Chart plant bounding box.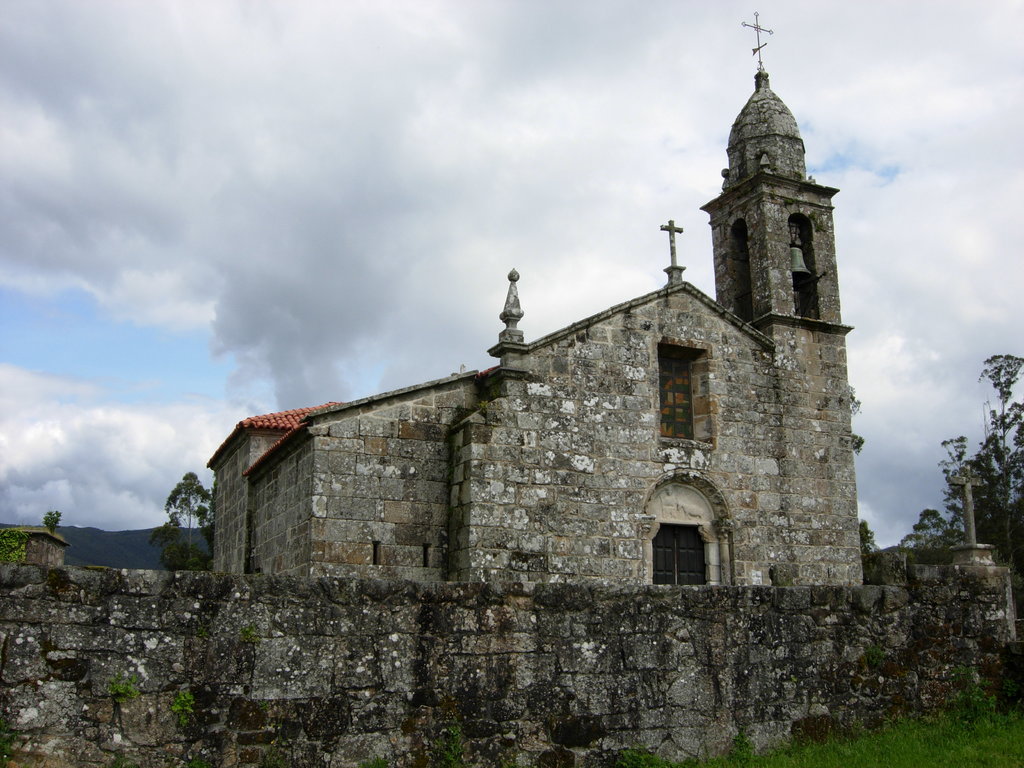
Charted: 179,757,212,767.
